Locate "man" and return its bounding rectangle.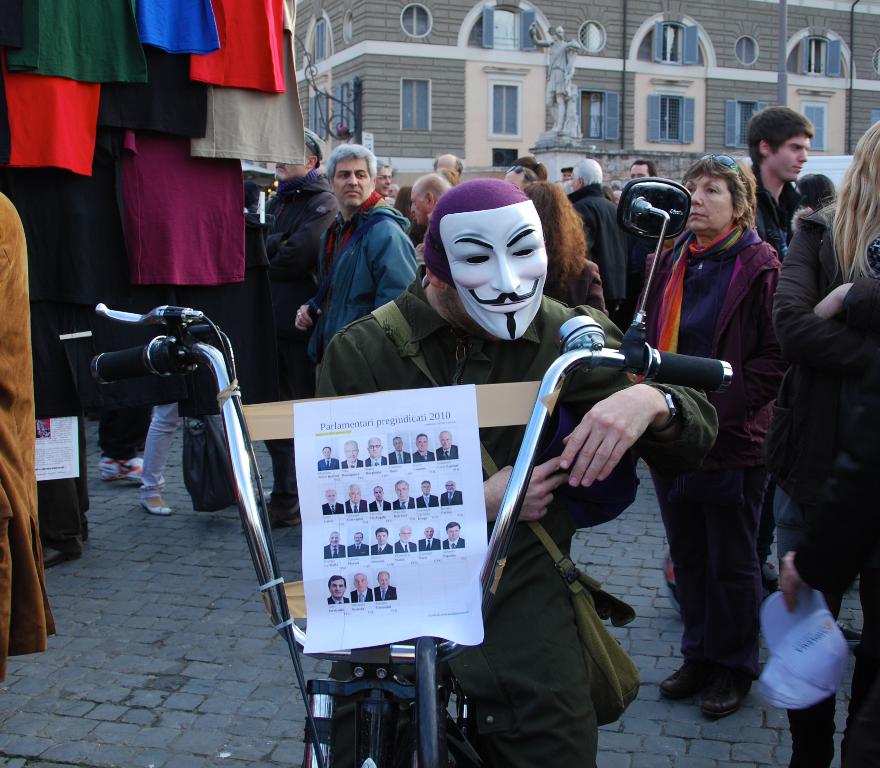
[390,436,413,466].
